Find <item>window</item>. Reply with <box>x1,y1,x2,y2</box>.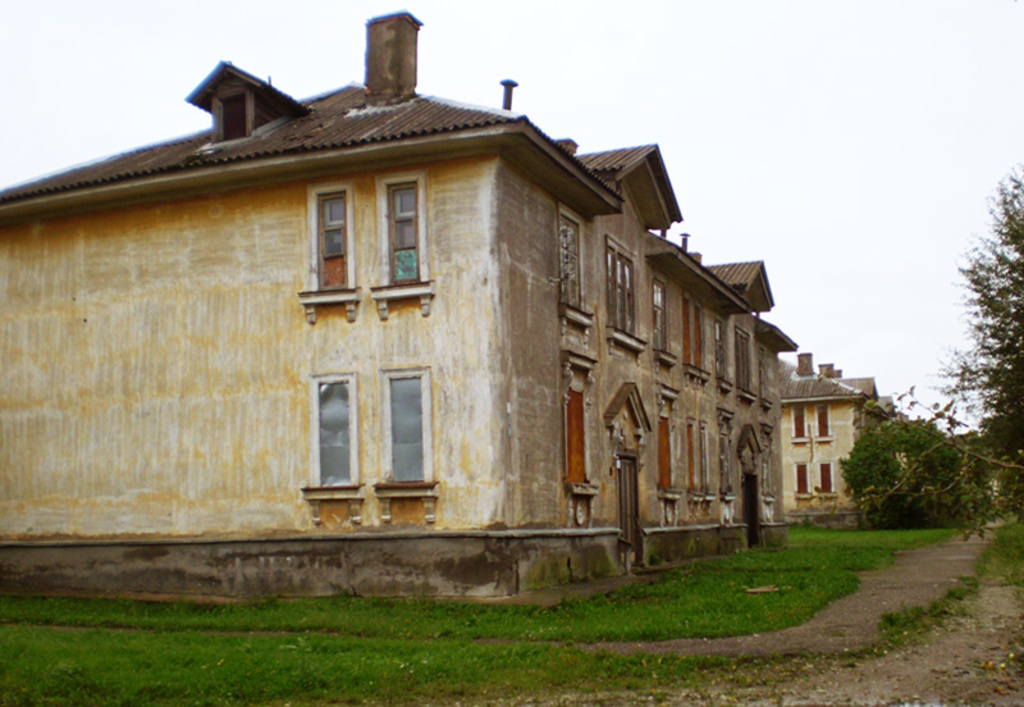
<box>657,384,680,529</box>.
